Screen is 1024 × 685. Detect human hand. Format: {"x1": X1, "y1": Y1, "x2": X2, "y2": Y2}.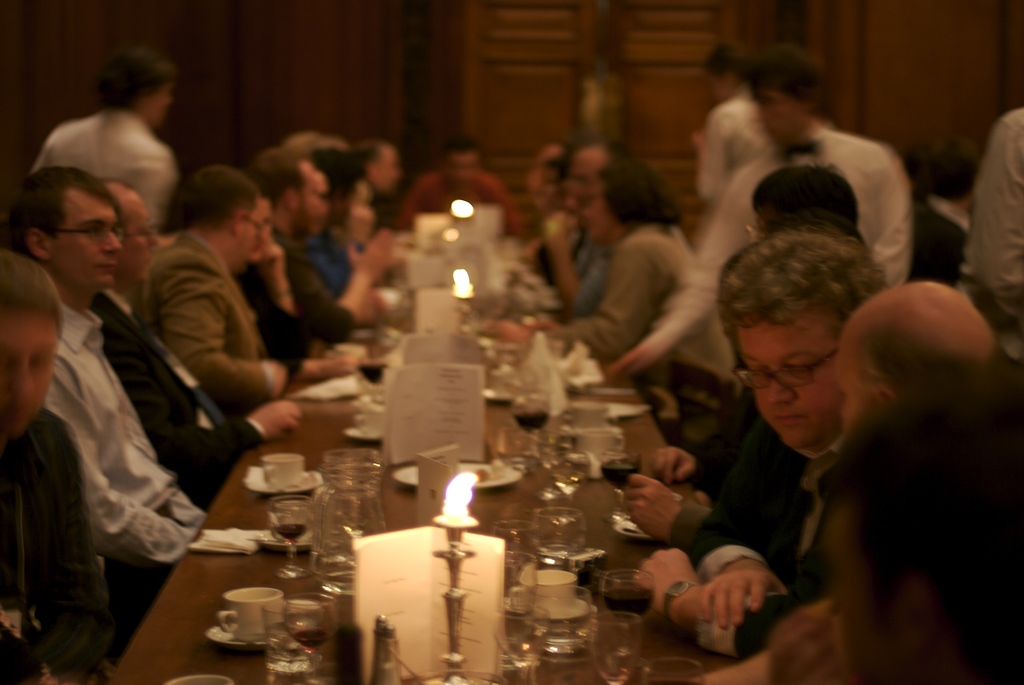
{"x1": 541, "y1": 211, "x2": 581, "y2": 254}.
